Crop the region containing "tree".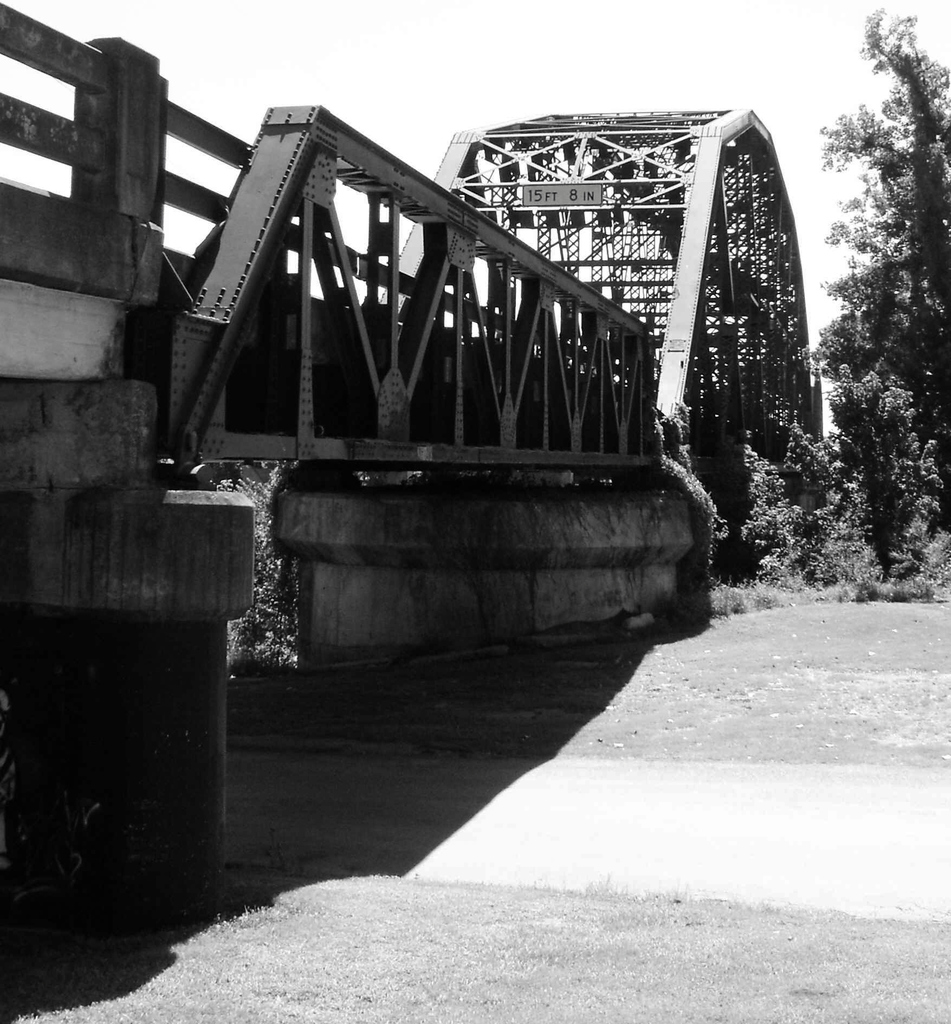
Crop region: l=815, t=4, r=950, b=470.
